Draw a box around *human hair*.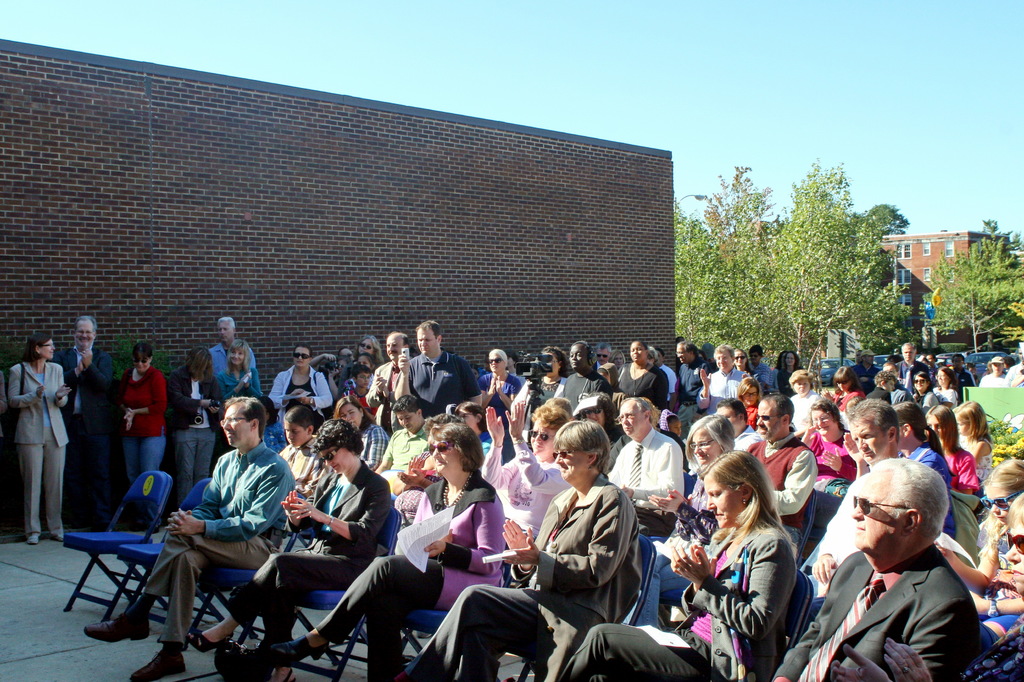
[left=351, top=368, right=370, bottom=372].
